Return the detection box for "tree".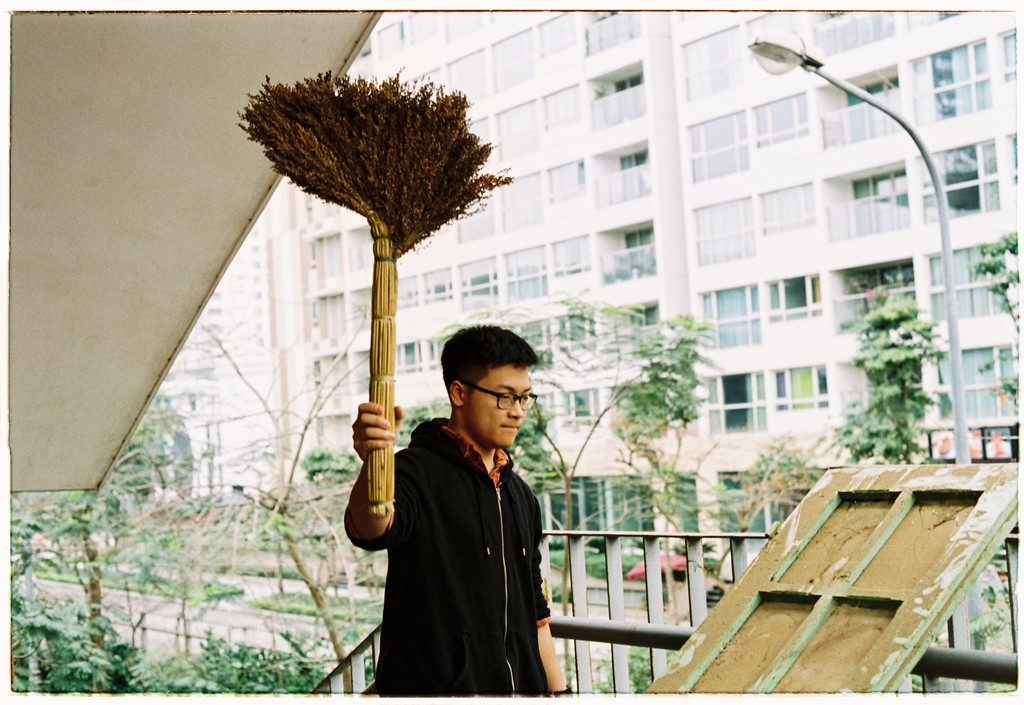
840/267/961/471.
